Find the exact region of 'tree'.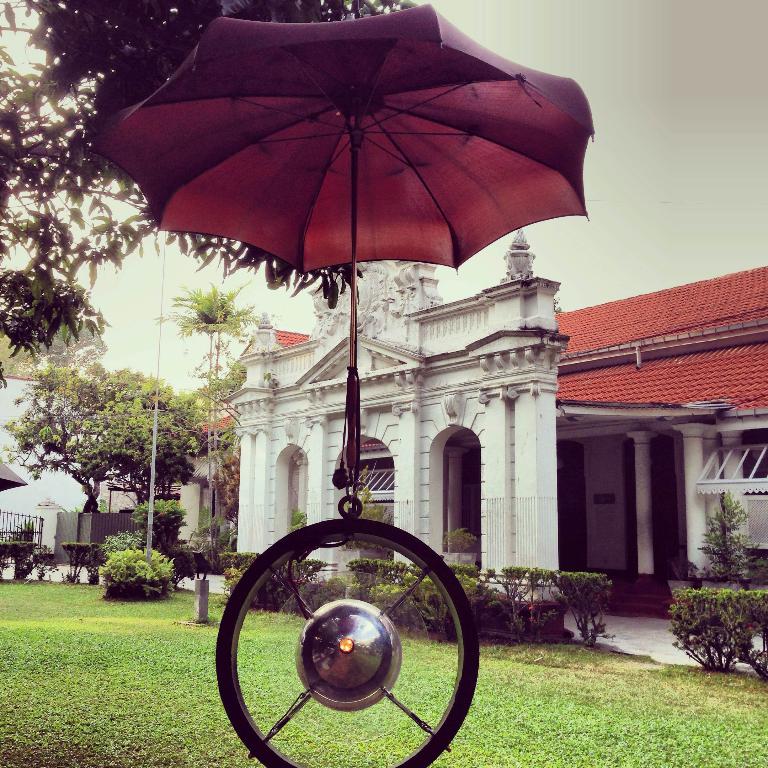
Exact region: region(0, 0, 525, 468).
